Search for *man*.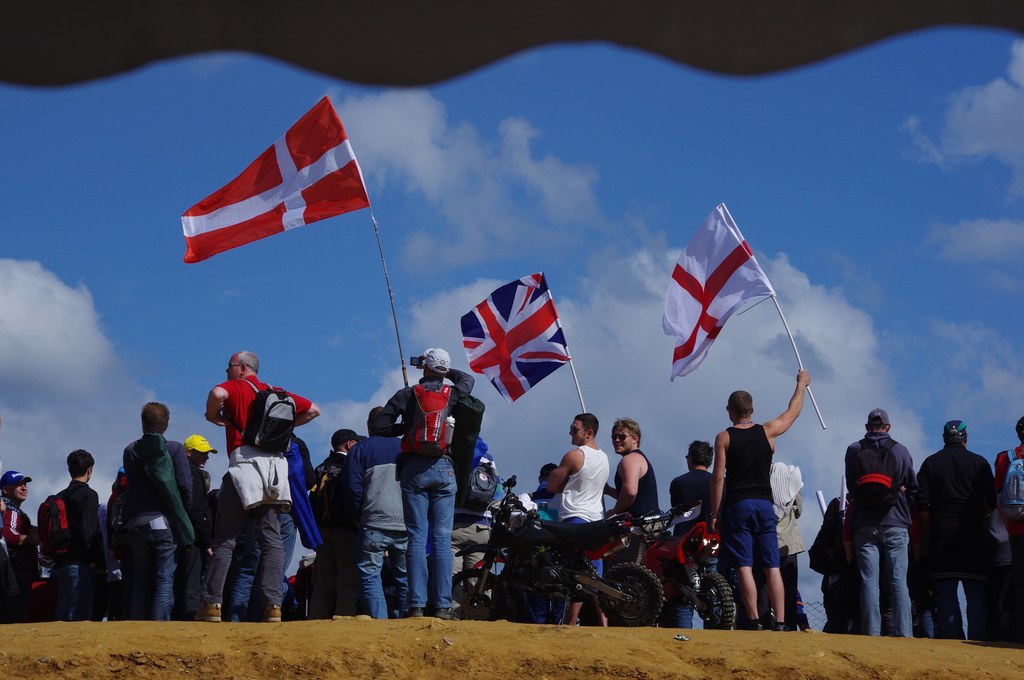
Found at l=0, t=468, r=31, b=633.
